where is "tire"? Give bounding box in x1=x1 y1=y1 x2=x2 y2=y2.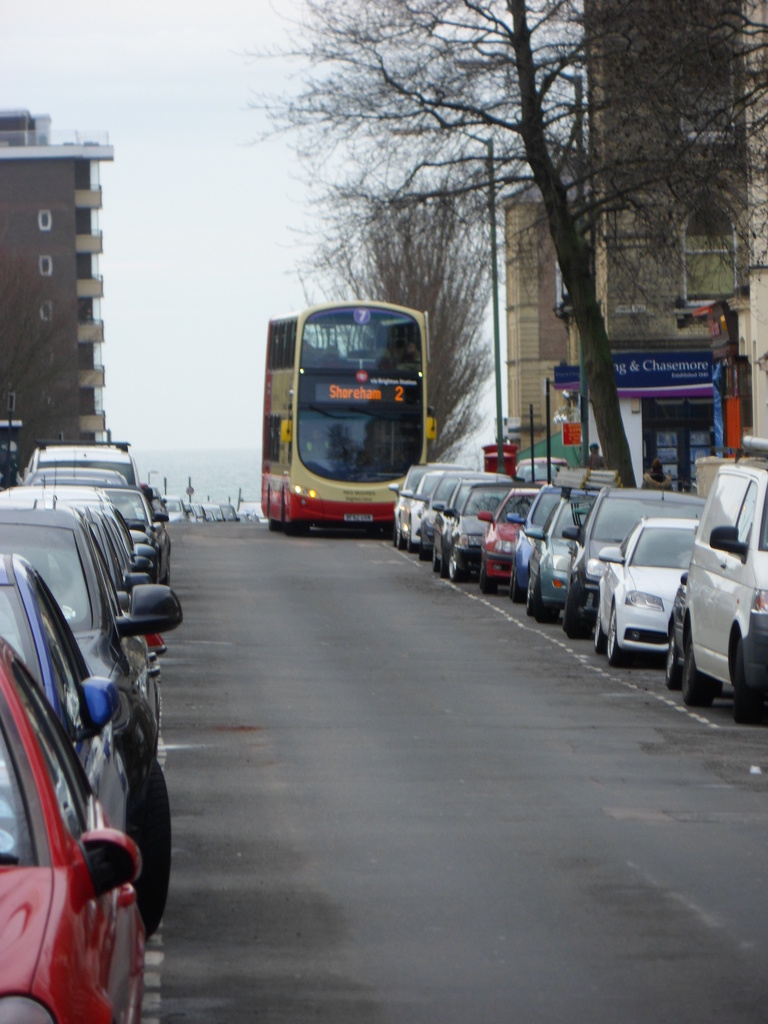
x1=399 y1=531 x2=406 y2=548.
